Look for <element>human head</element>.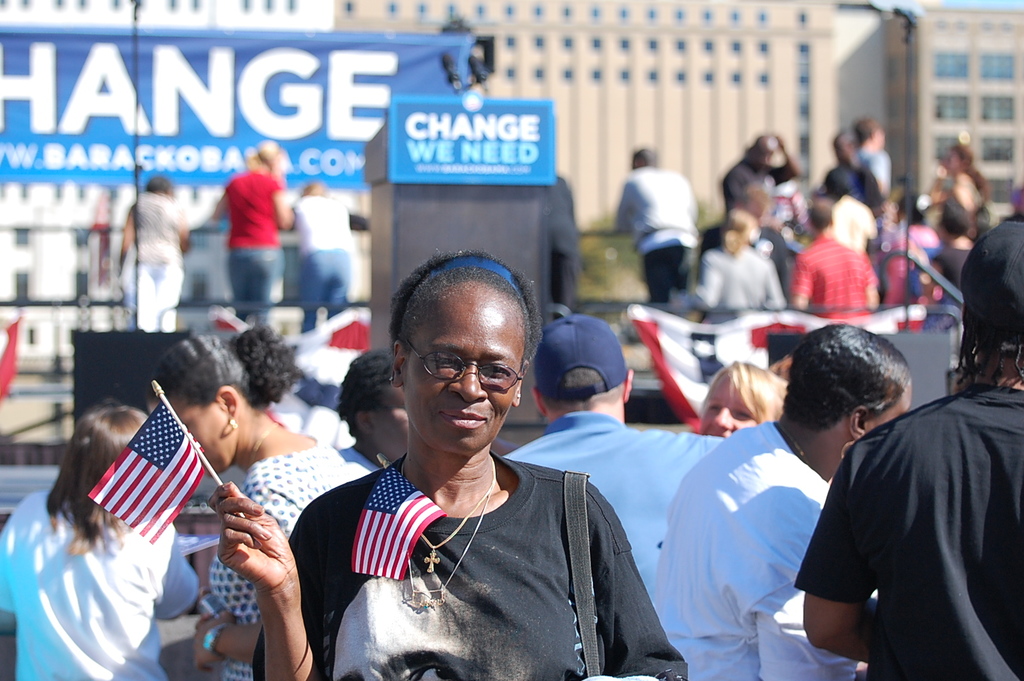
Found: BBox(144, 175, 171, 196).
